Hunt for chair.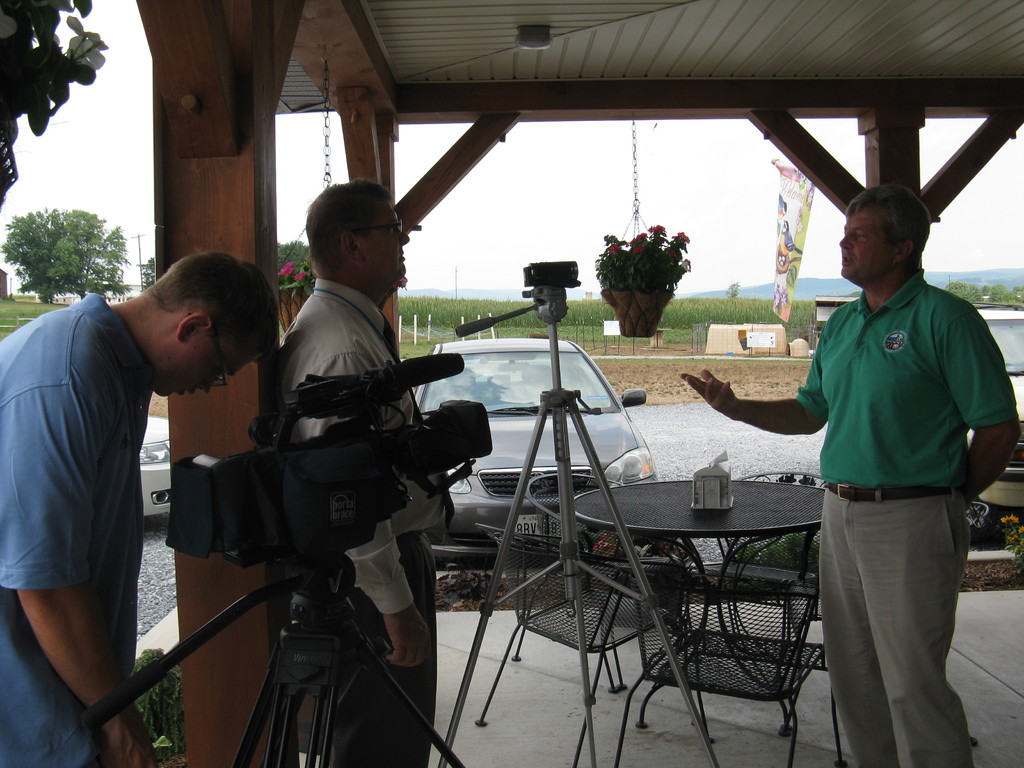
Hunted down at (957,498,991,534).
